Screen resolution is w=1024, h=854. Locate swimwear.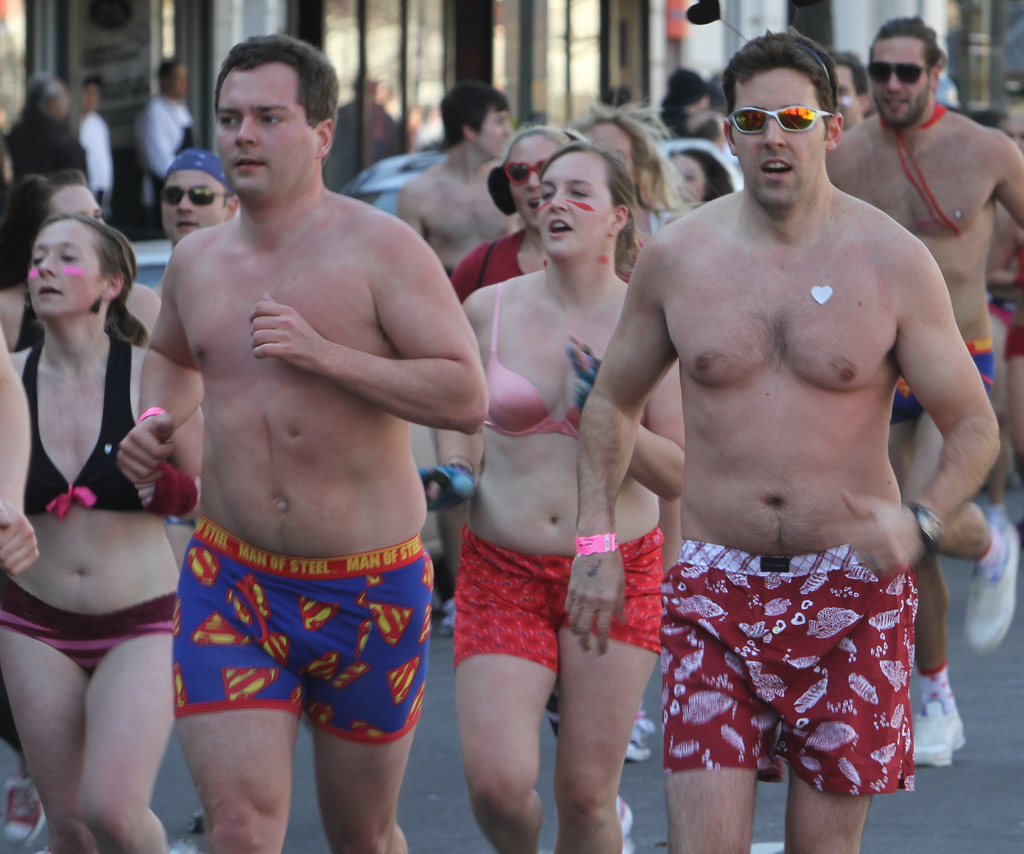
0:572:180:674.
